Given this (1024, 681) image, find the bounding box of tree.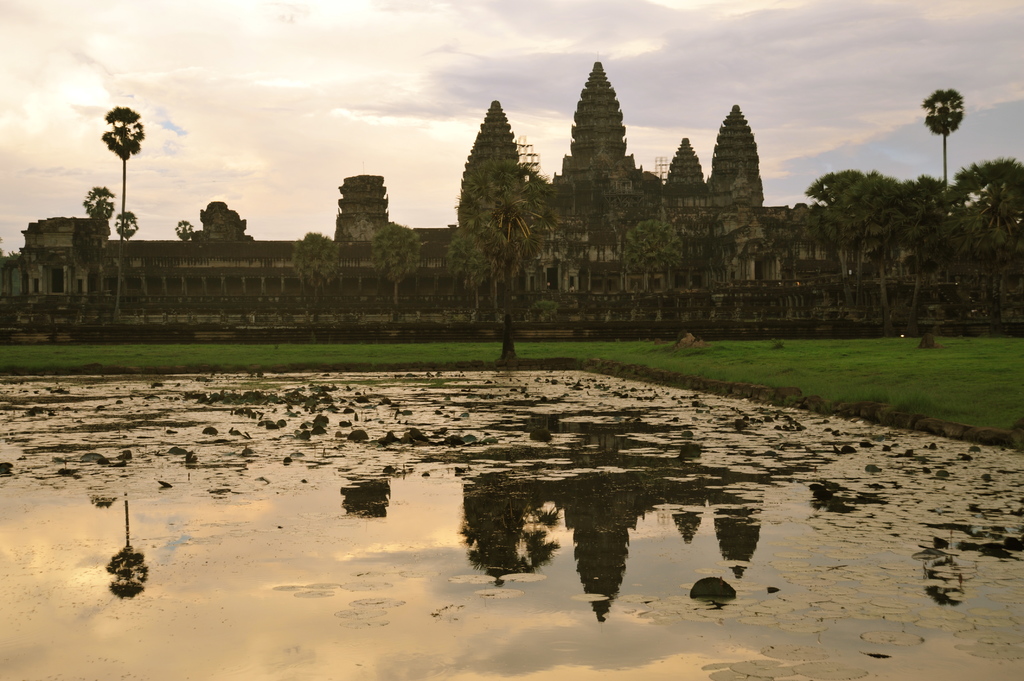
(x1=170, y1=220, x2=196, y2=240).
